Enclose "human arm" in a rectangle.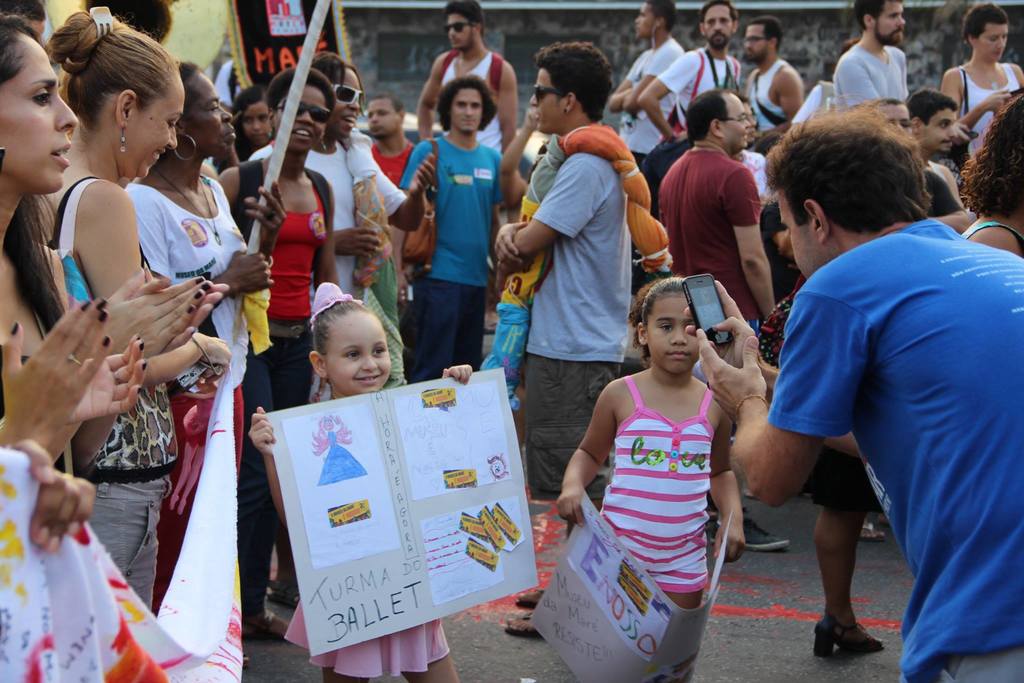
x1=699, y1=409, x2=753, y2=568.
